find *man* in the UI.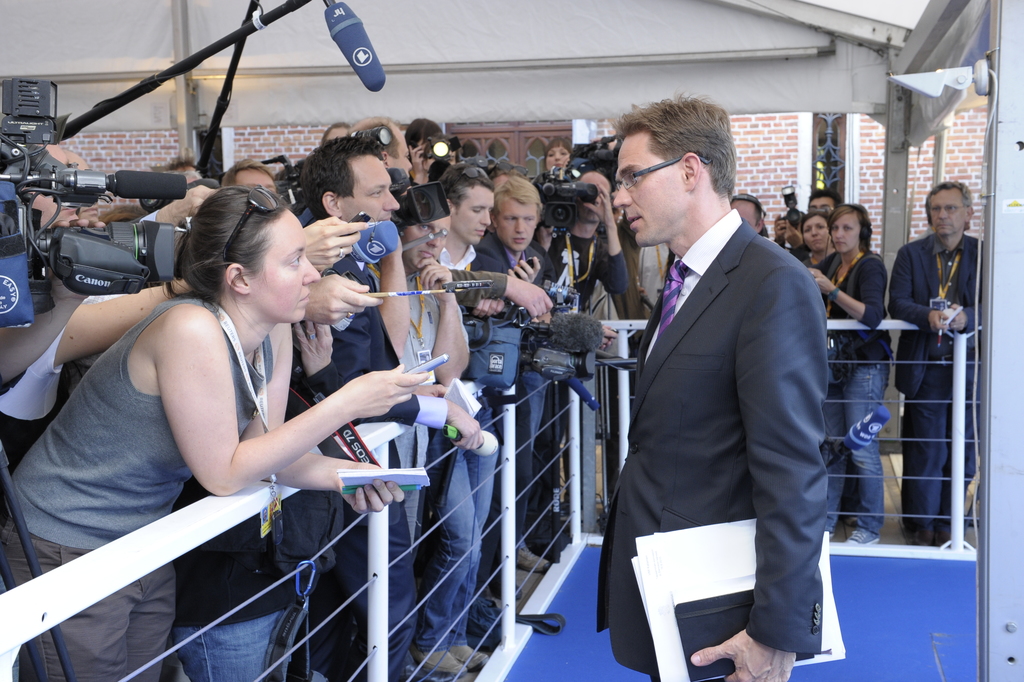
UI element at {"x1": 733, "y1": 195, "x2": 764, "y2": 232}.
